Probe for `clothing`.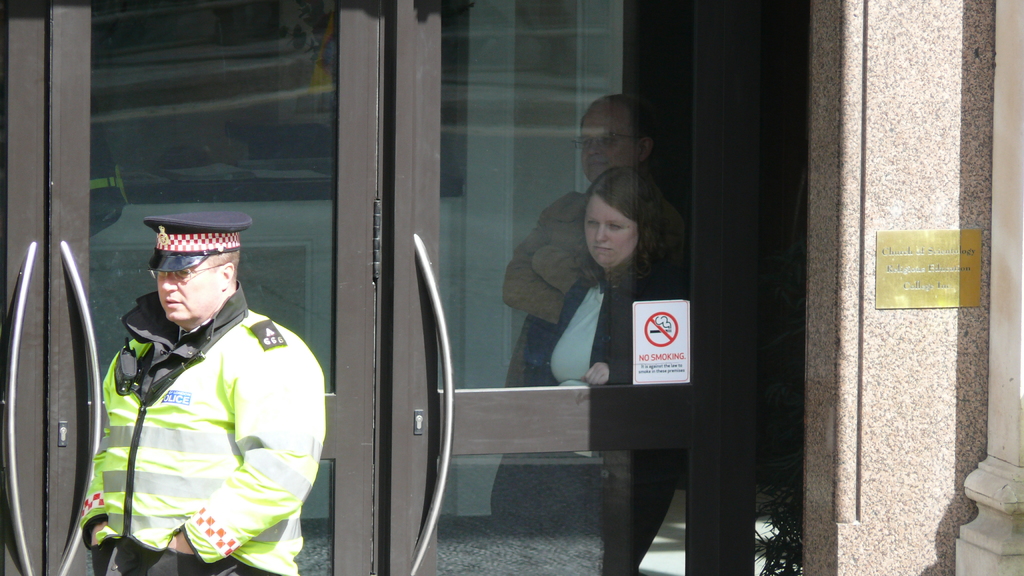
Probe result: x1=484 y1=236 x2=723 y2=575.
